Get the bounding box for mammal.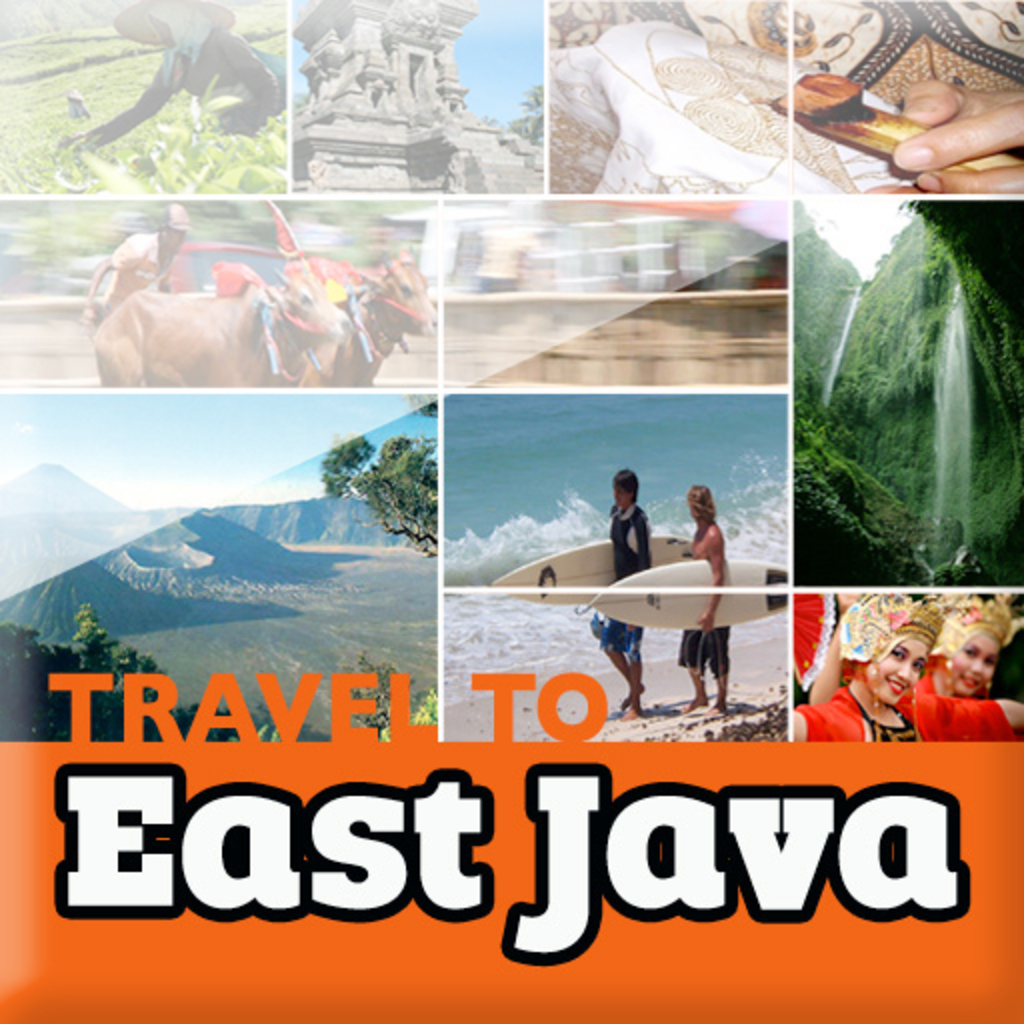
328/248/440/386.
